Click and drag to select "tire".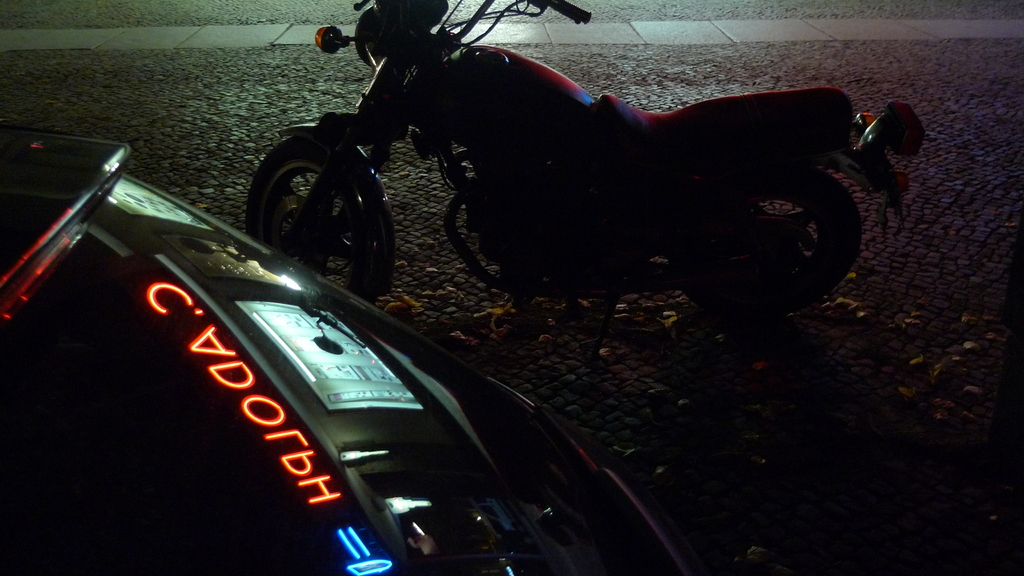
Selection: BBox(705, 148, 858, 310).
